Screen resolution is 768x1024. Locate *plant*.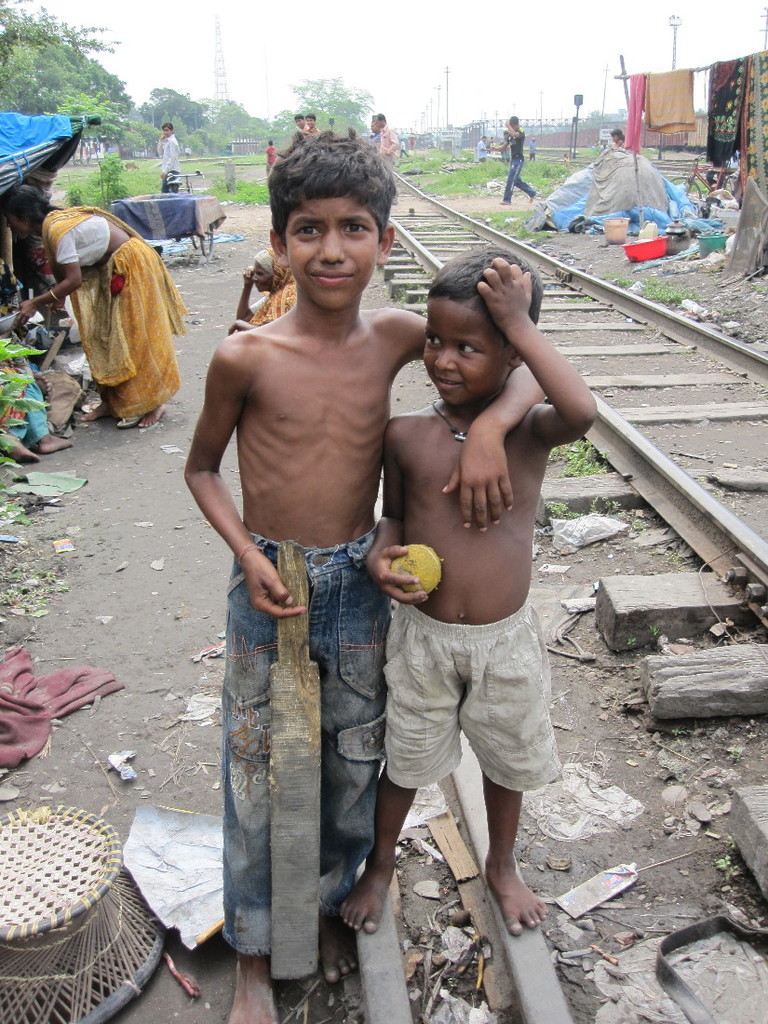
region(559, 435, 600, 482).
